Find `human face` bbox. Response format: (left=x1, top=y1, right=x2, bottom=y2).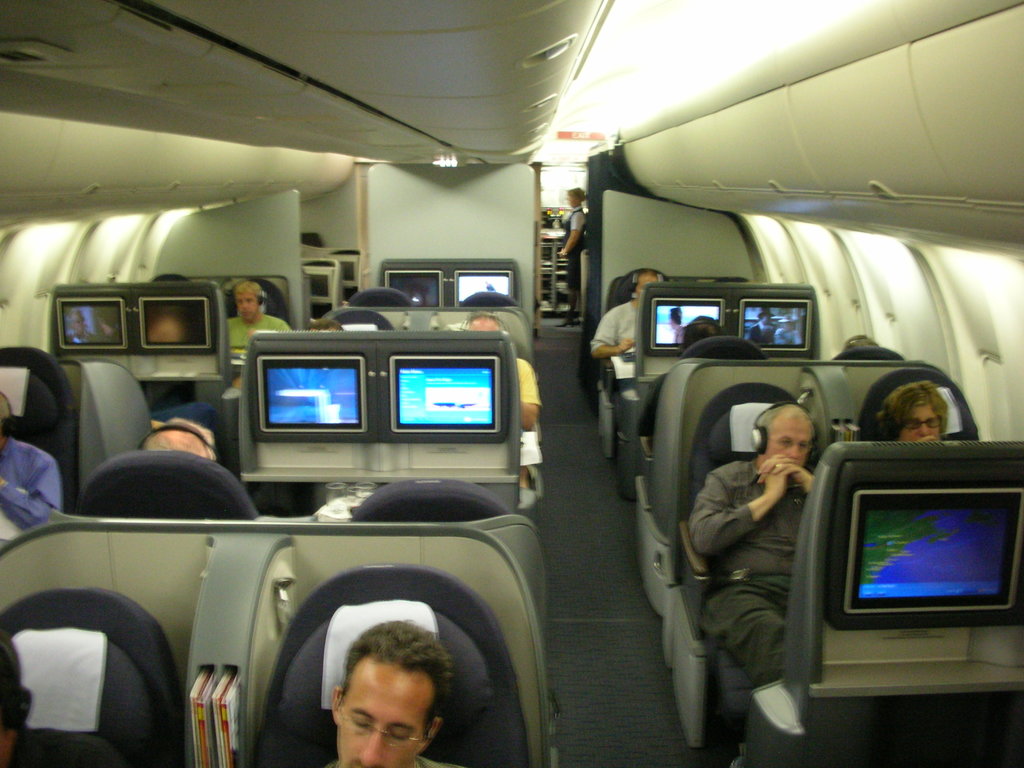
(left=893, top=399, right=944, bottom=441).
